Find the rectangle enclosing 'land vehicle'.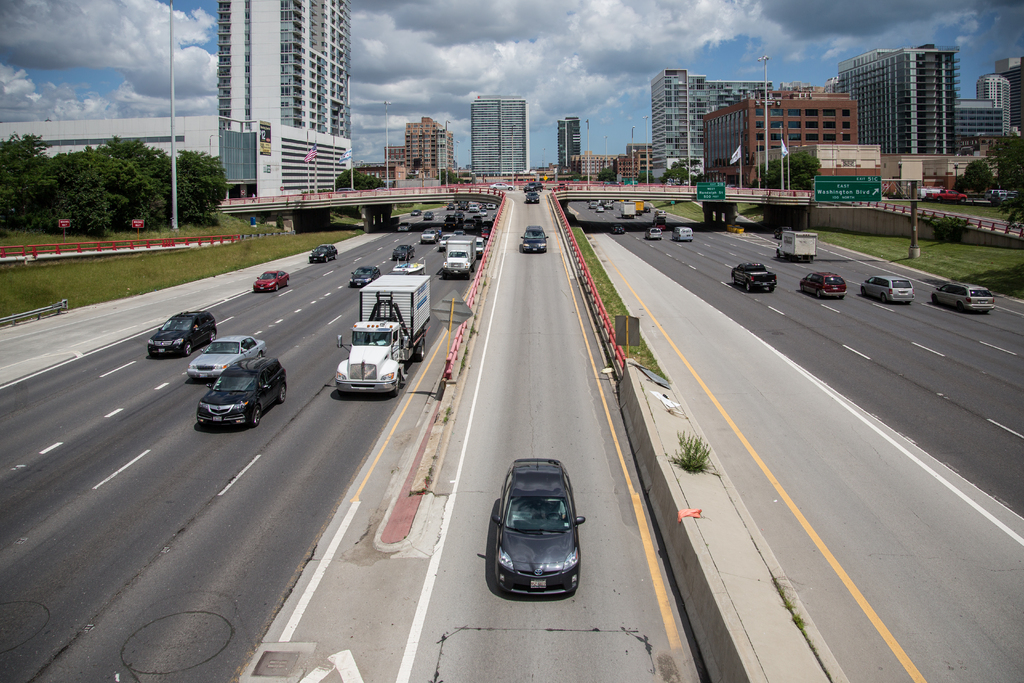
region(671, 224, 694, 242).
